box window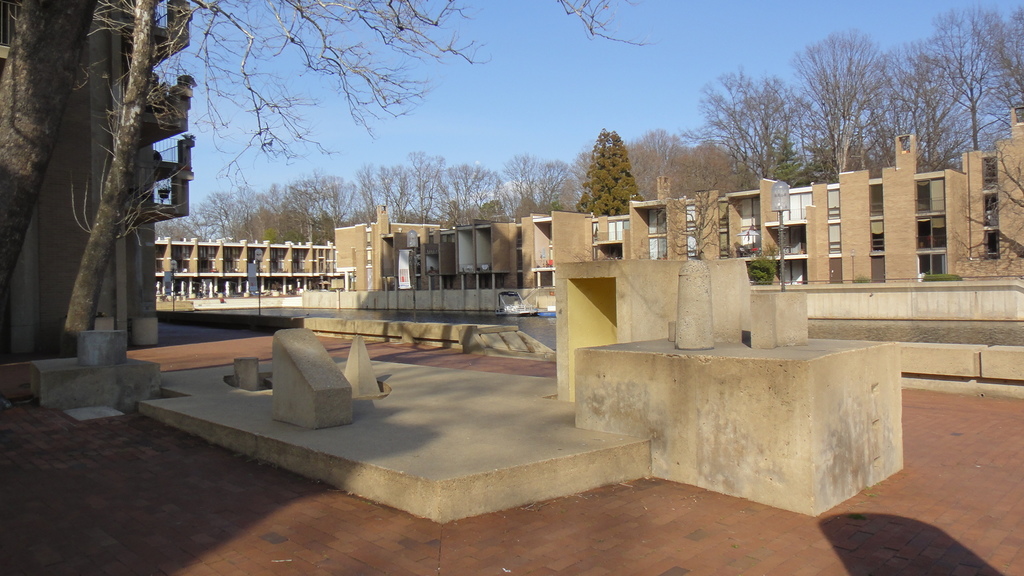
select_region(777, 191, 813, 220)
